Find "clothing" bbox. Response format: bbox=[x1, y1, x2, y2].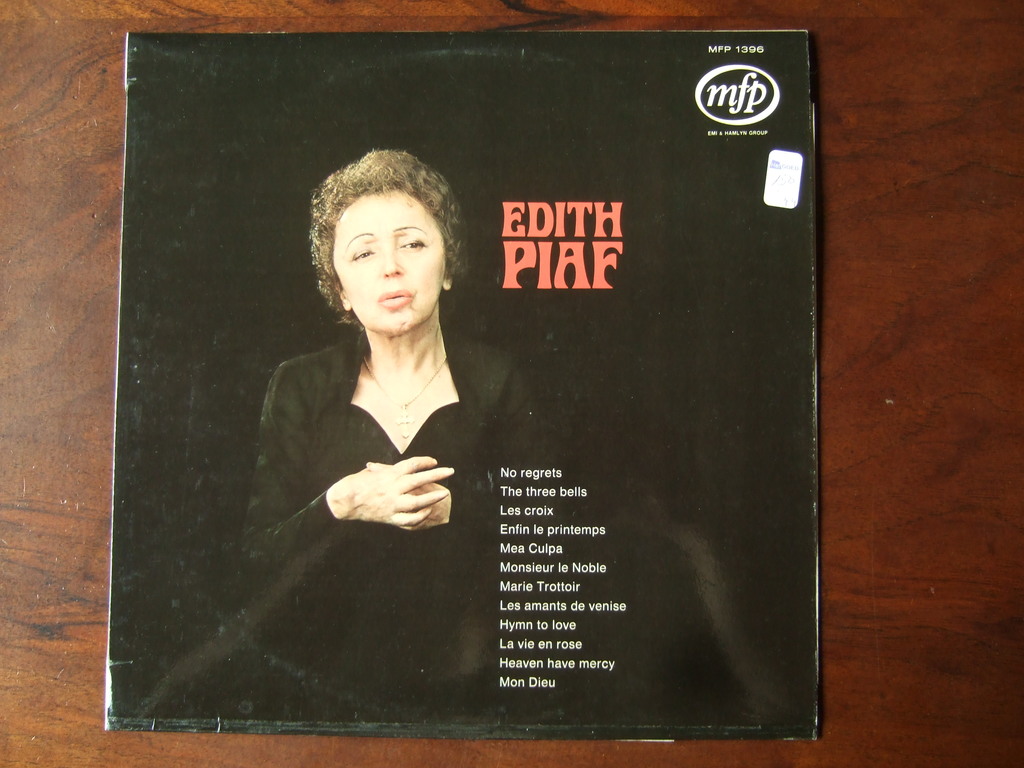
bbox=[234, 324, 566, 721].
